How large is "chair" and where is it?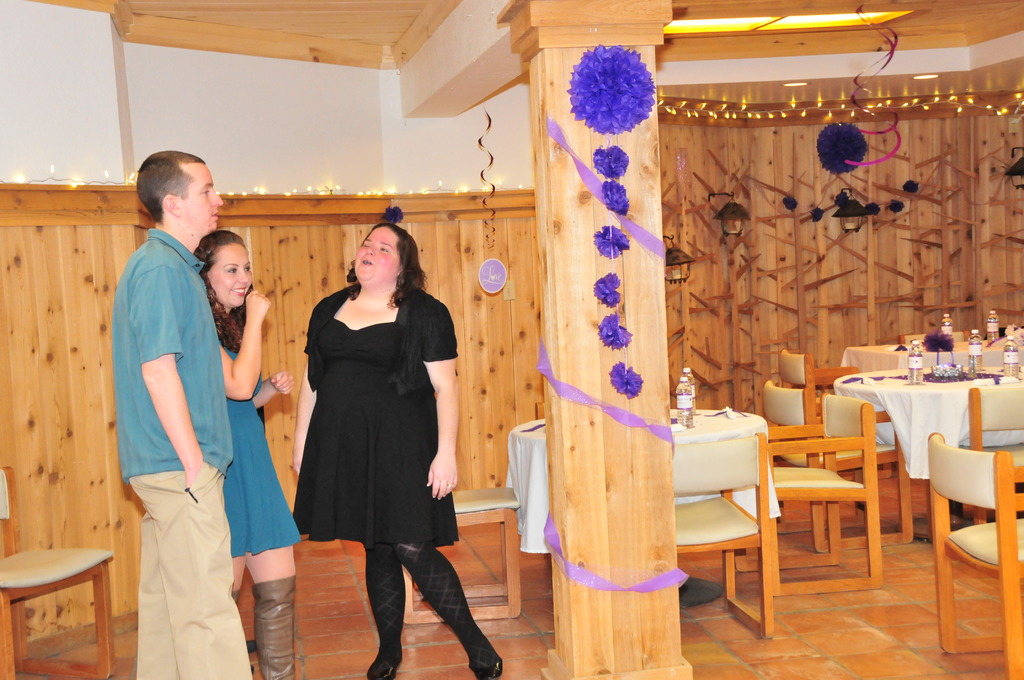
Bounding box: l=964, t=389, r=1023, b=522.
